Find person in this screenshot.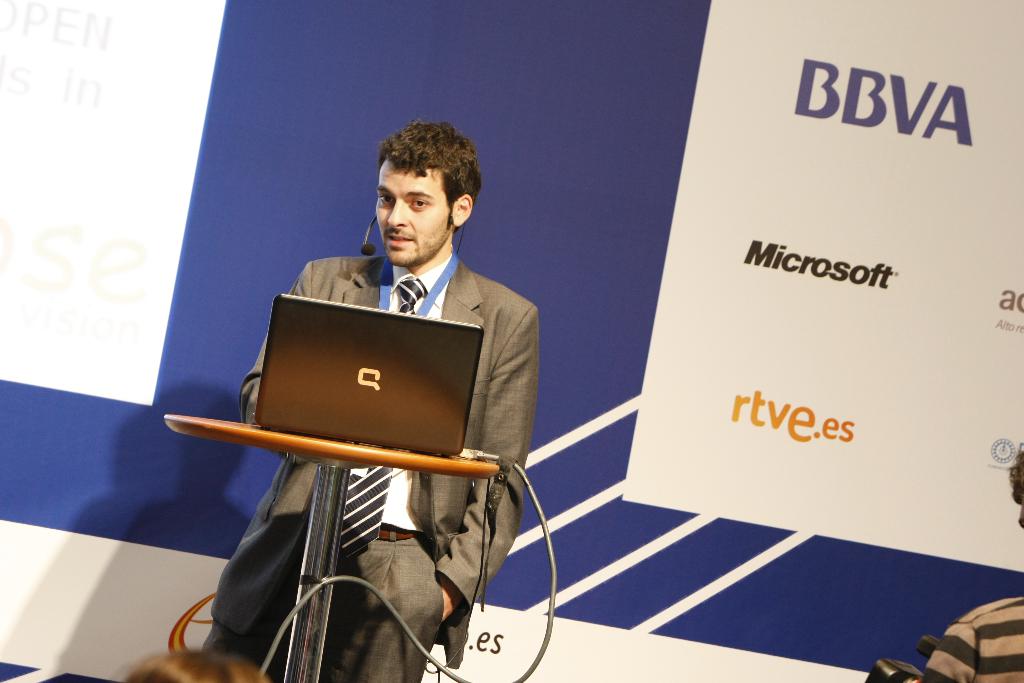
The bounding box for person is [x1=172, y1=119, x2=539, y2=682].
